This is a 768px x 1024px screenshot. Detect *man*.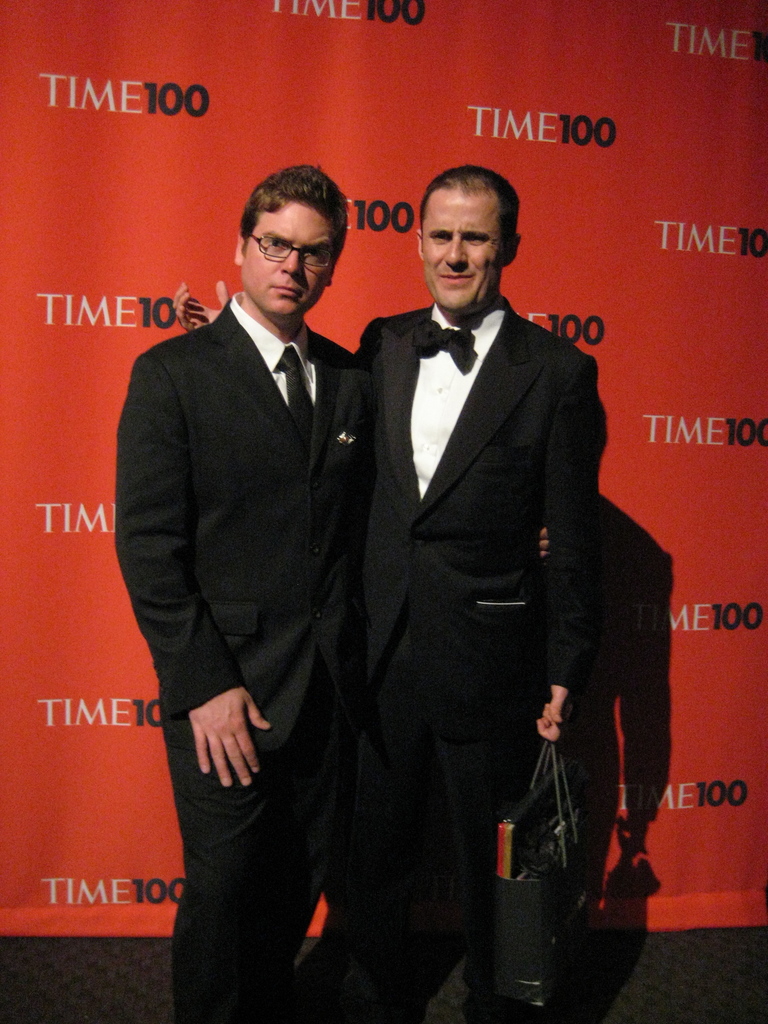
locate(109, 163, 397, 1023).
